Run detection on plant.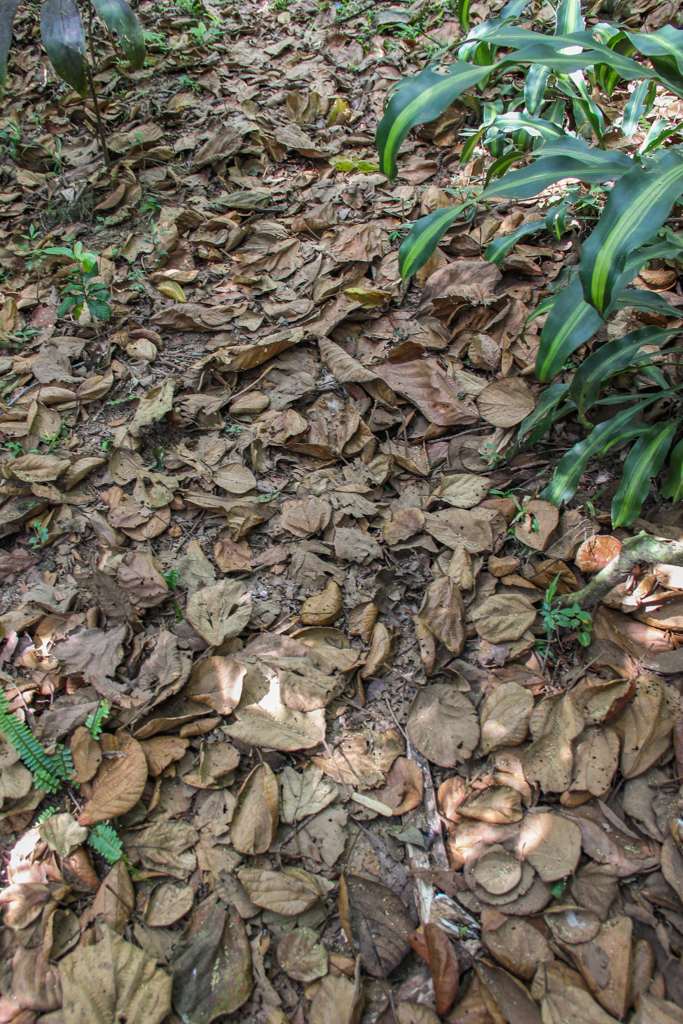
Result: x1=87, y1=819, x2=131, y2=859.
